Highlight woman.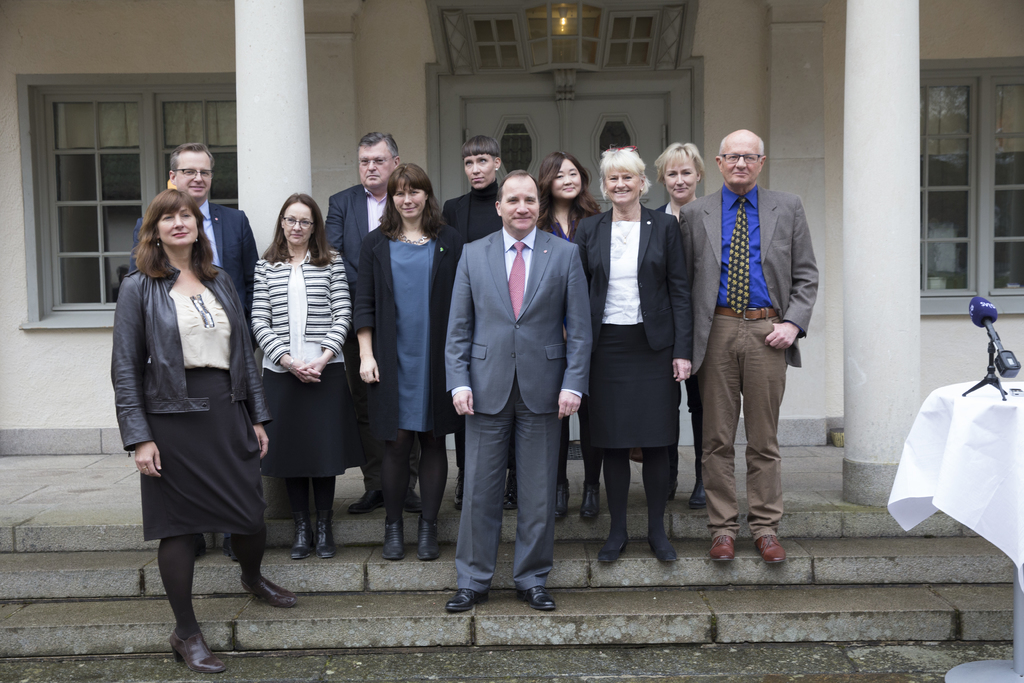
Highlighted region: crop(647, 142, 709, 512).
